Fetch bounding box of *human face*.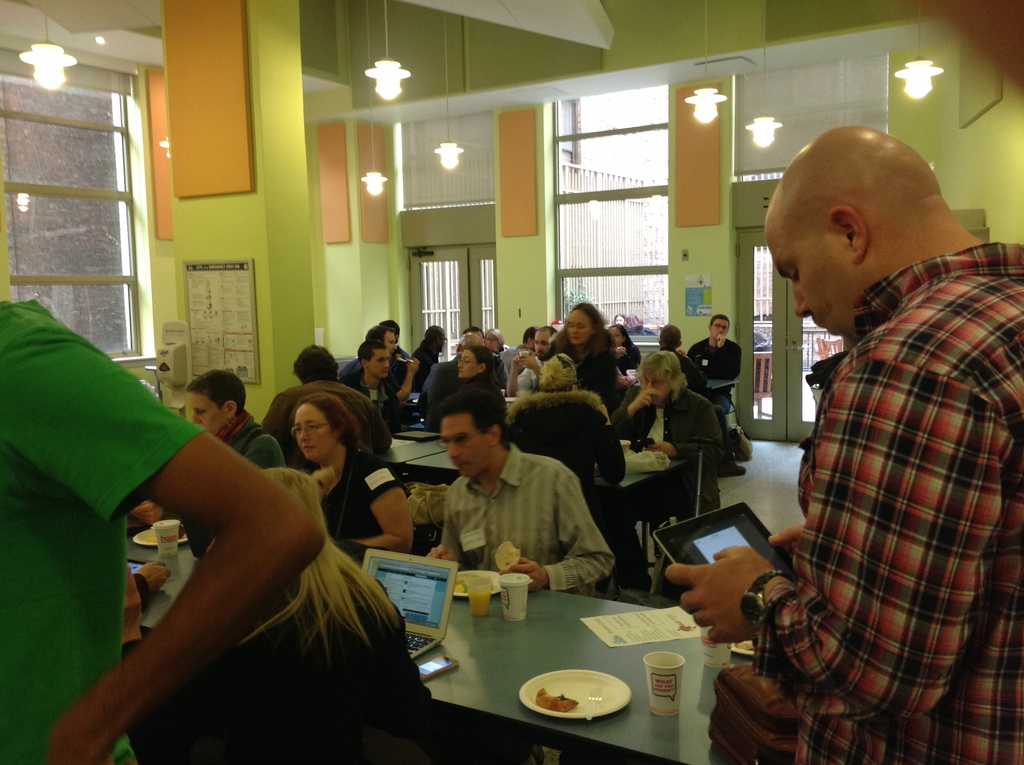
Bbox: bbox=[490, 335, 498, 350].
